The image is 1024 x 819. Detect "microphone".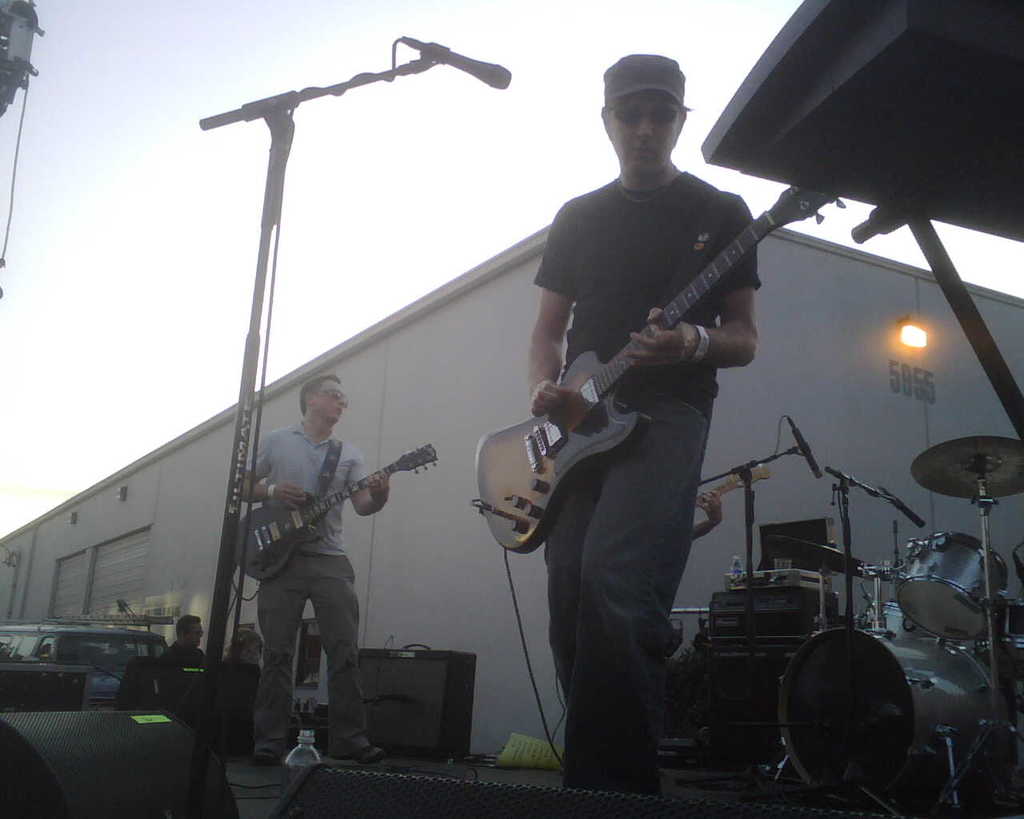
Detection: {"x1": 401, "y1": 34, "x2": 513, "y2": 94}.
